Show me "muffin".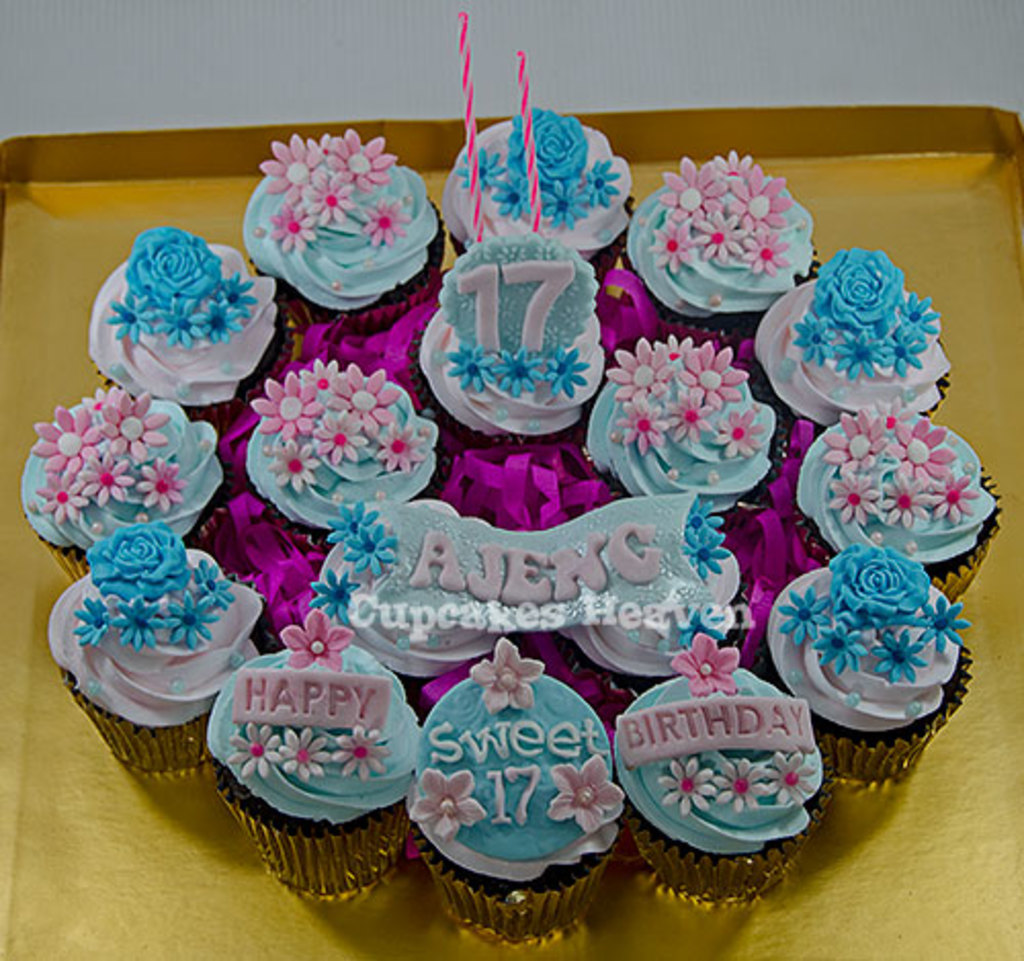
"muffin" is here: select_region(80, 223, 283, 422).
